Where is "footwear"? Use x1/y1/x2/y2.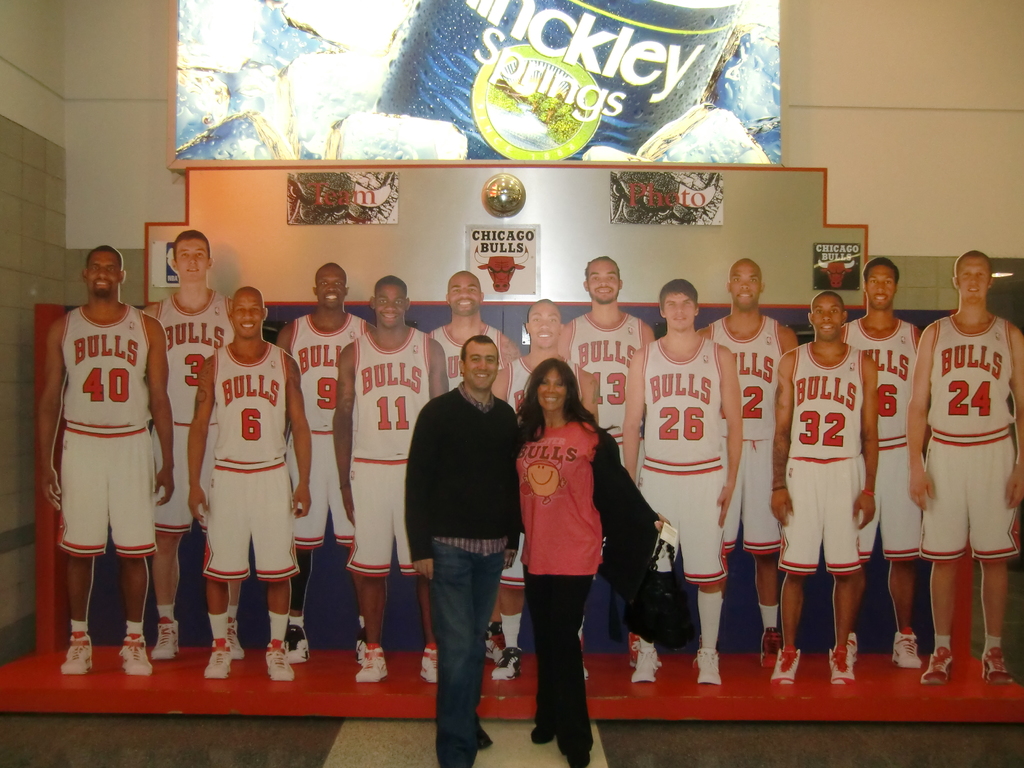
477/720/495/755.
